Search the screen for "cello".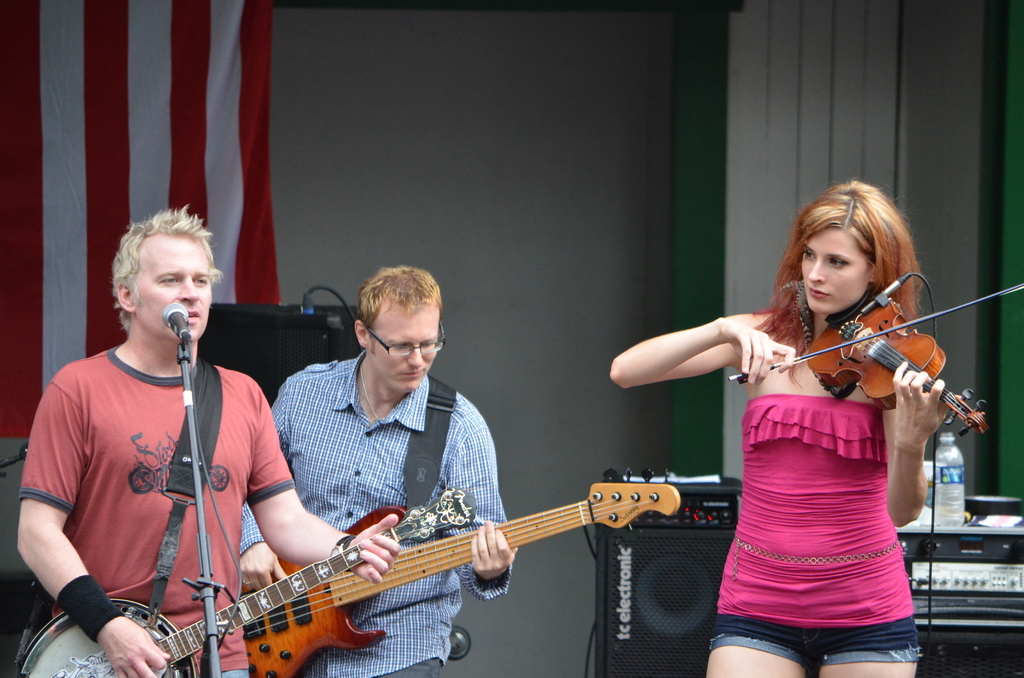
Found at bbox=[729, 287, 1021, 433].
